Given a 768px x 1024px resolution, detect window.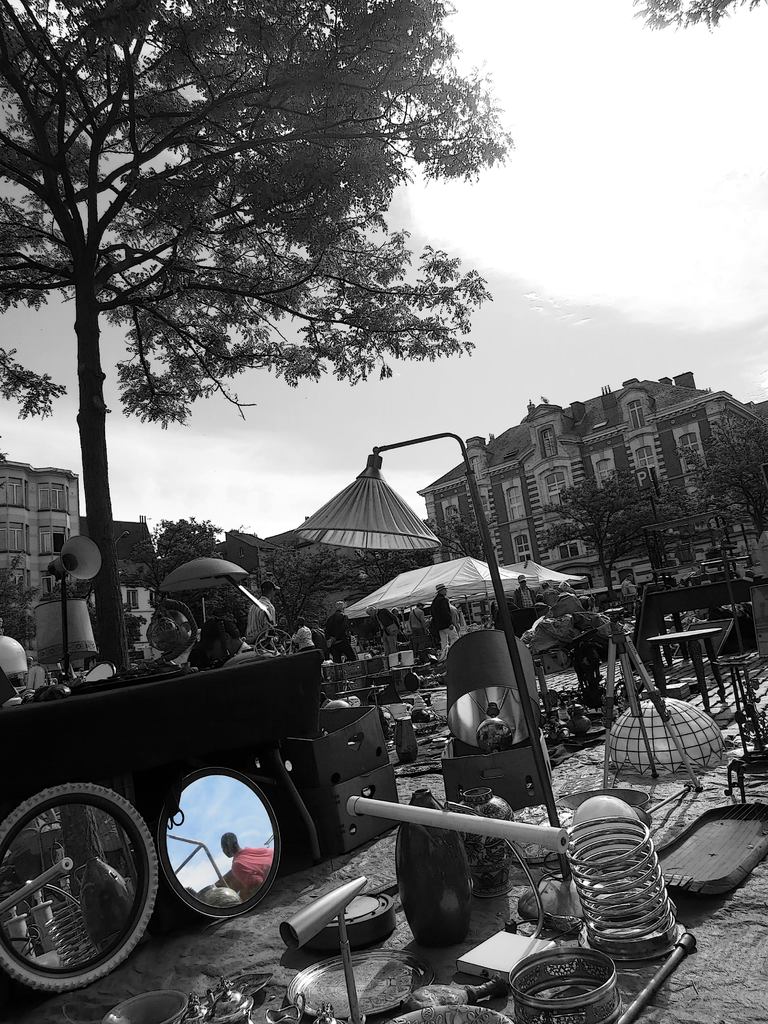
bbox(680, 430, 700, 476).
